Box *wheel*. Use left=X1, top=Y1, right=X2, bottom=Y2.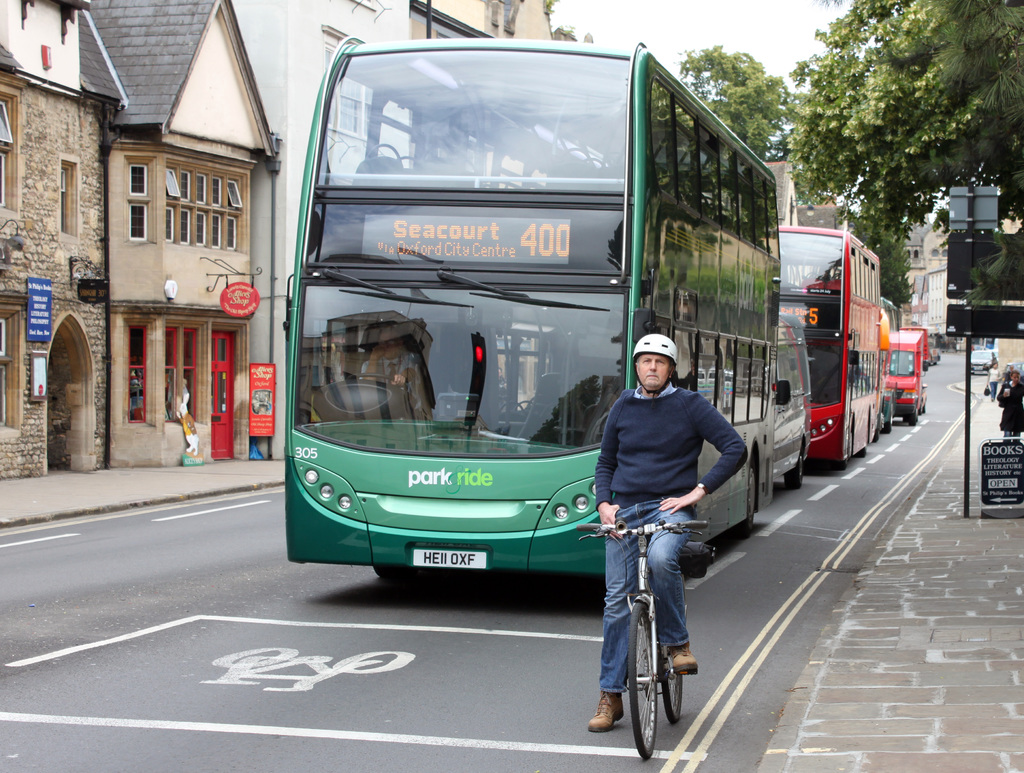
left=784, top=439, right=801, bottom=487.
